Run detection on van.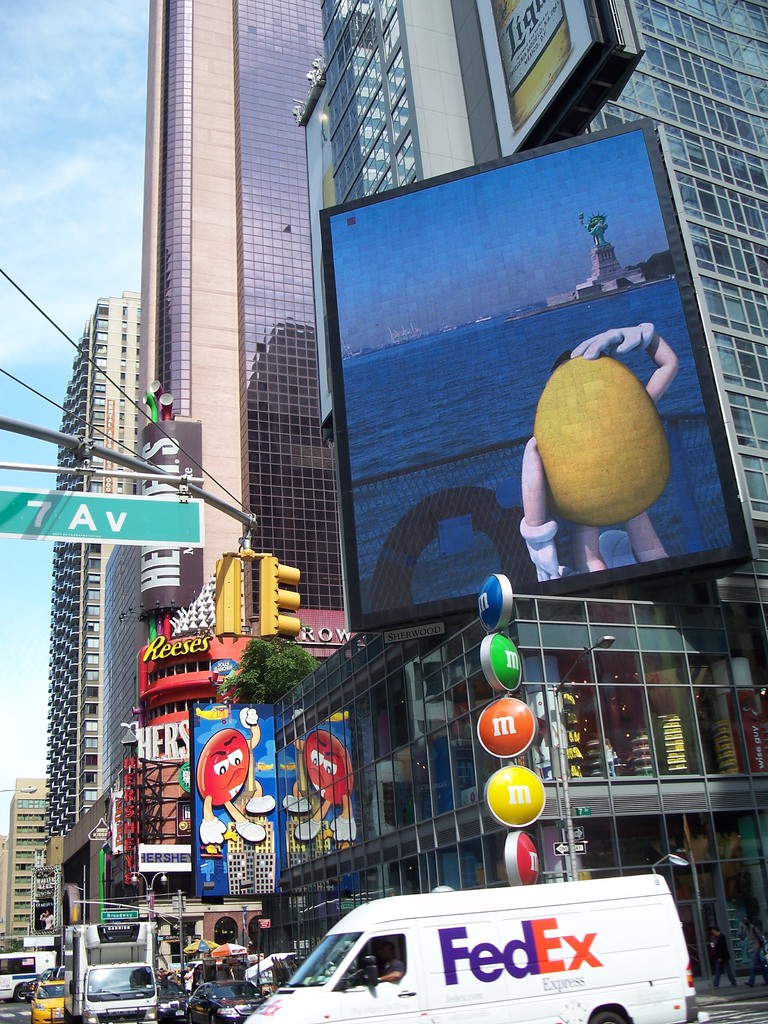
Result: 239:849:712:1023.
